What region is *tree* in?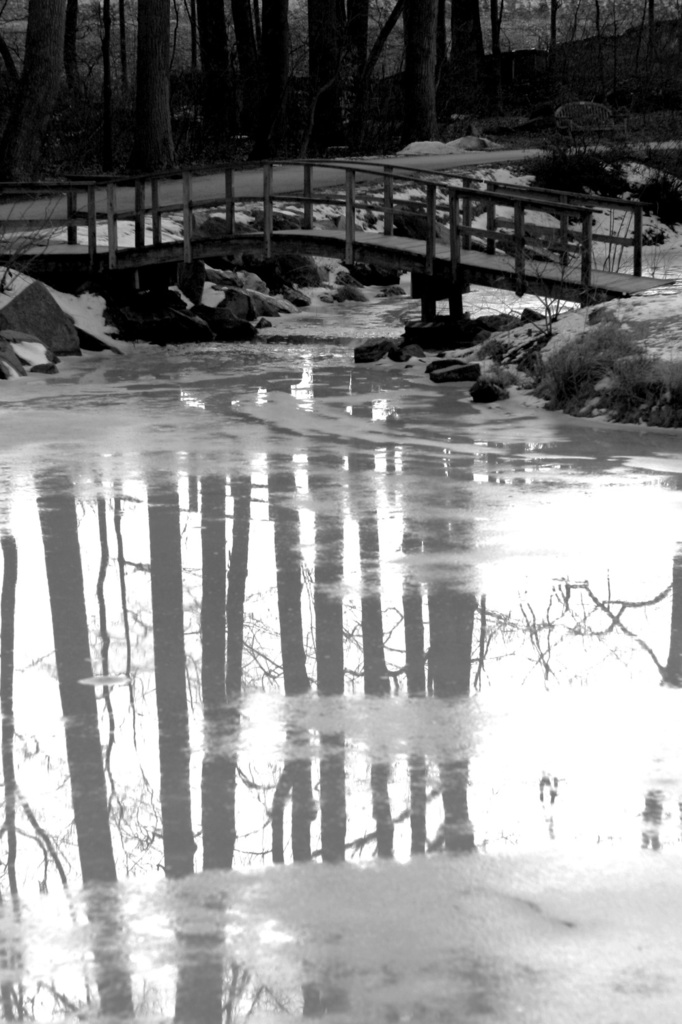
x1=405, y1=0, x2=438, y2=141.
